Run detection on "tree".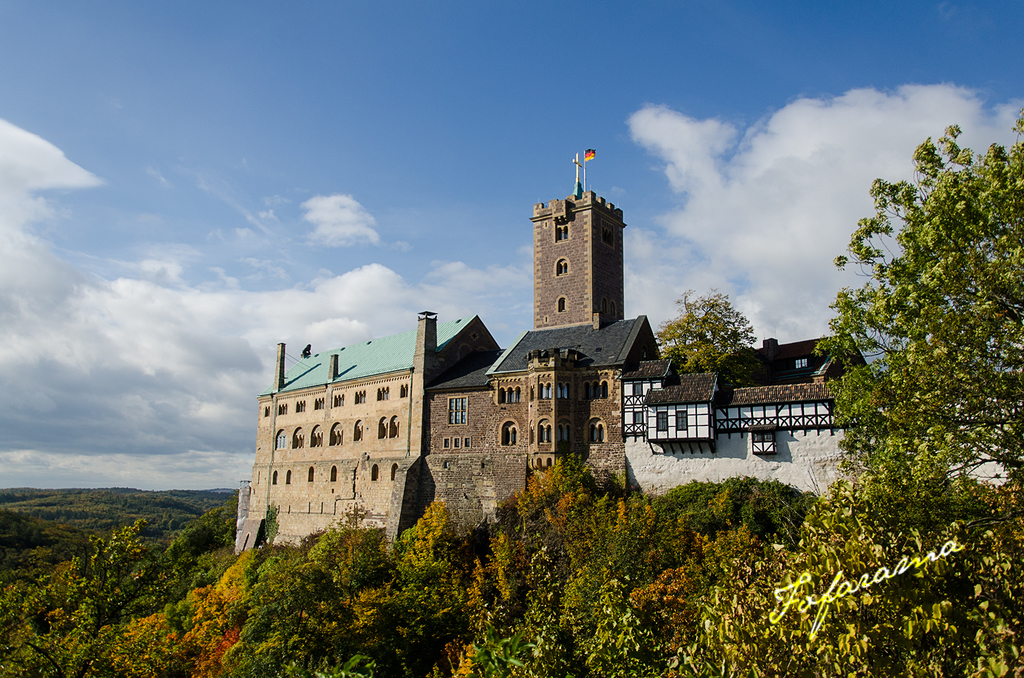
Result: 519, 537, 563, 637.
